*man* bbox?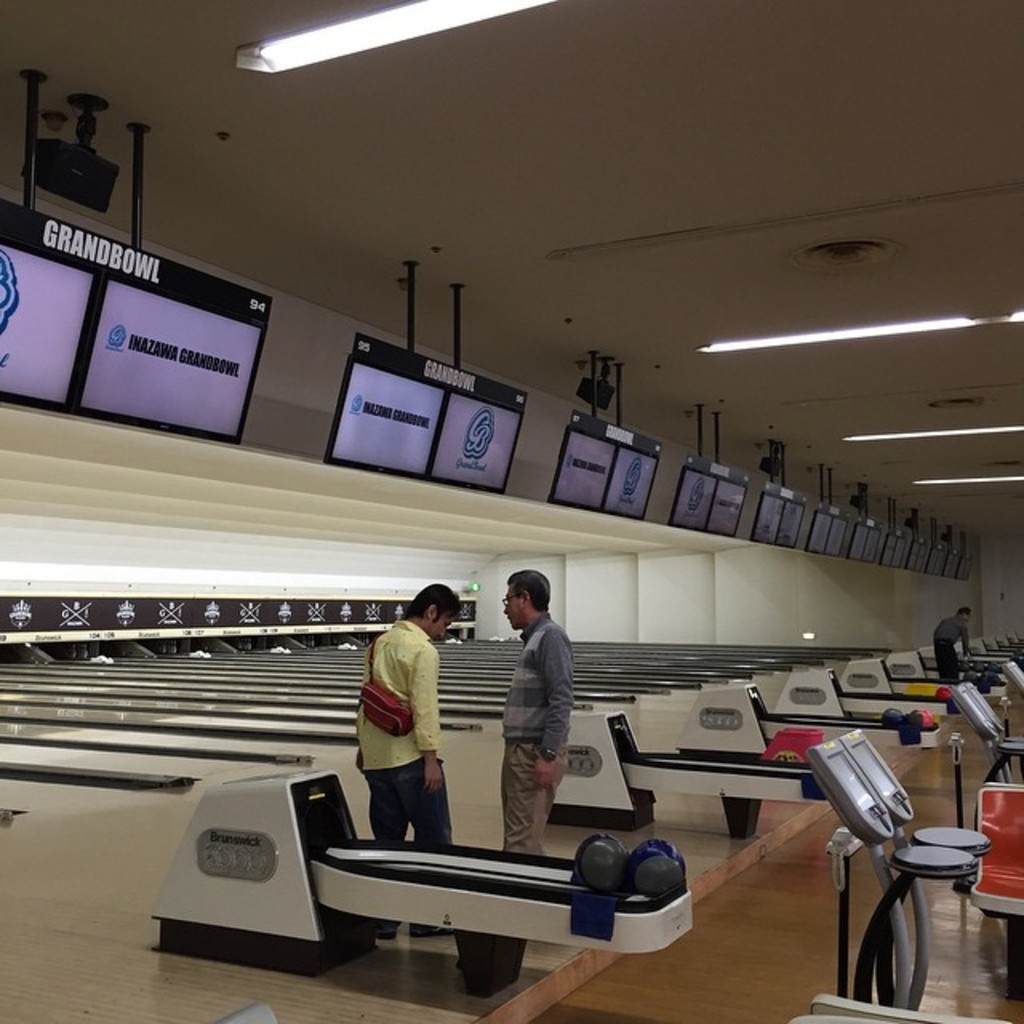
bbox=(355, 581, 459, 939)
